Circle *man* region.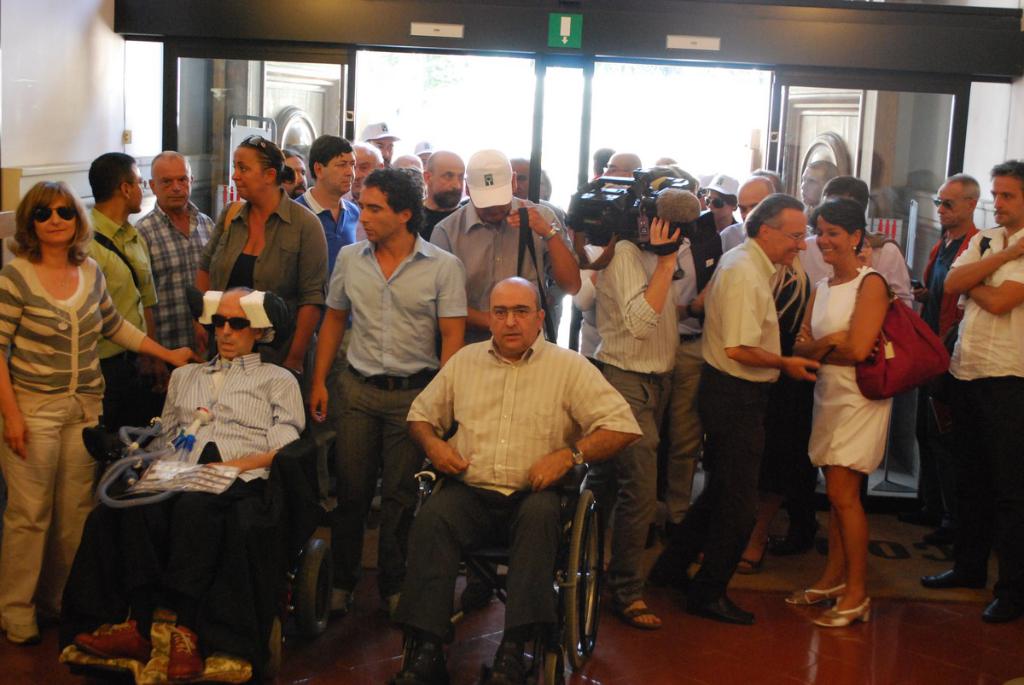
Region: 417,148,467,244.
